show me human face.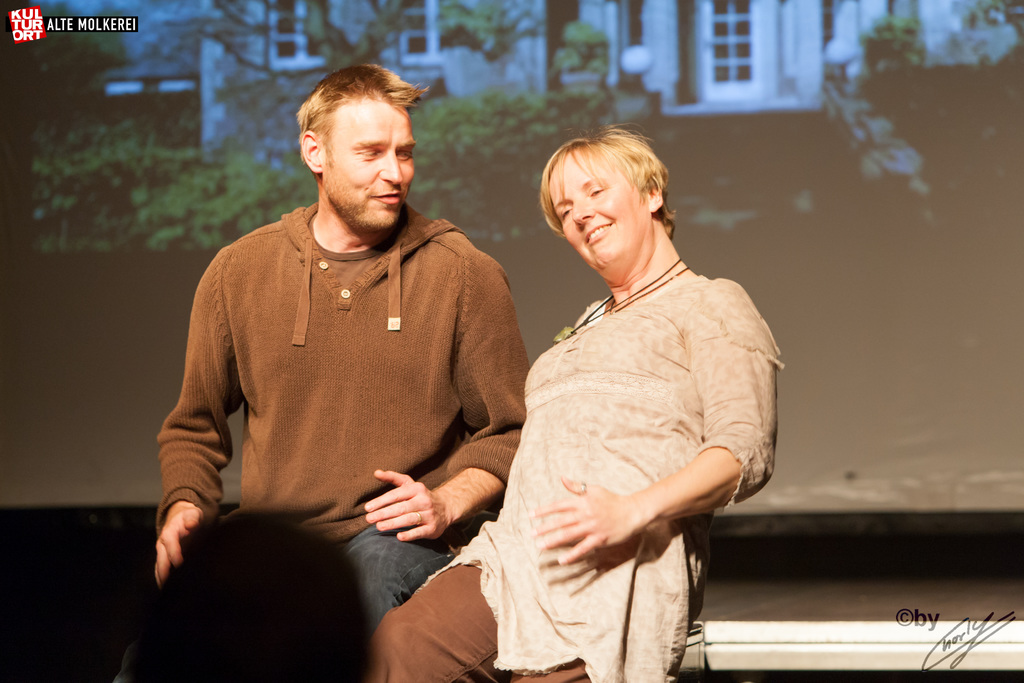
human face is here: 548, 152, 644, 274.
